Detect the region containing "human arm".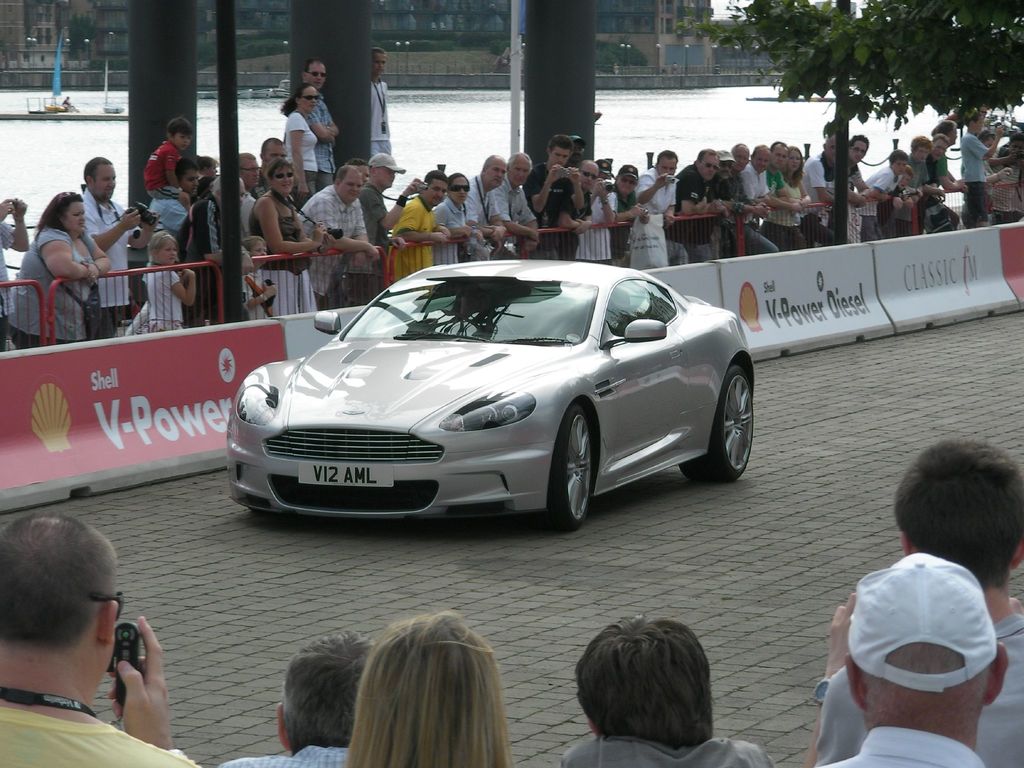
83:241:115:273.
